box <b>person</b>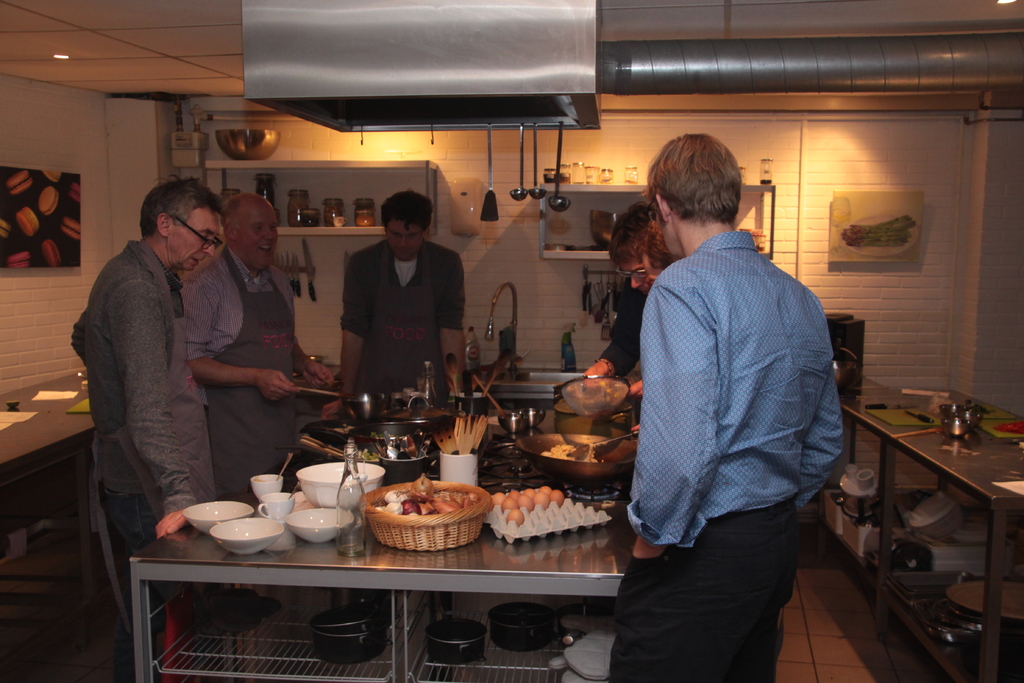
609/131/842/682
